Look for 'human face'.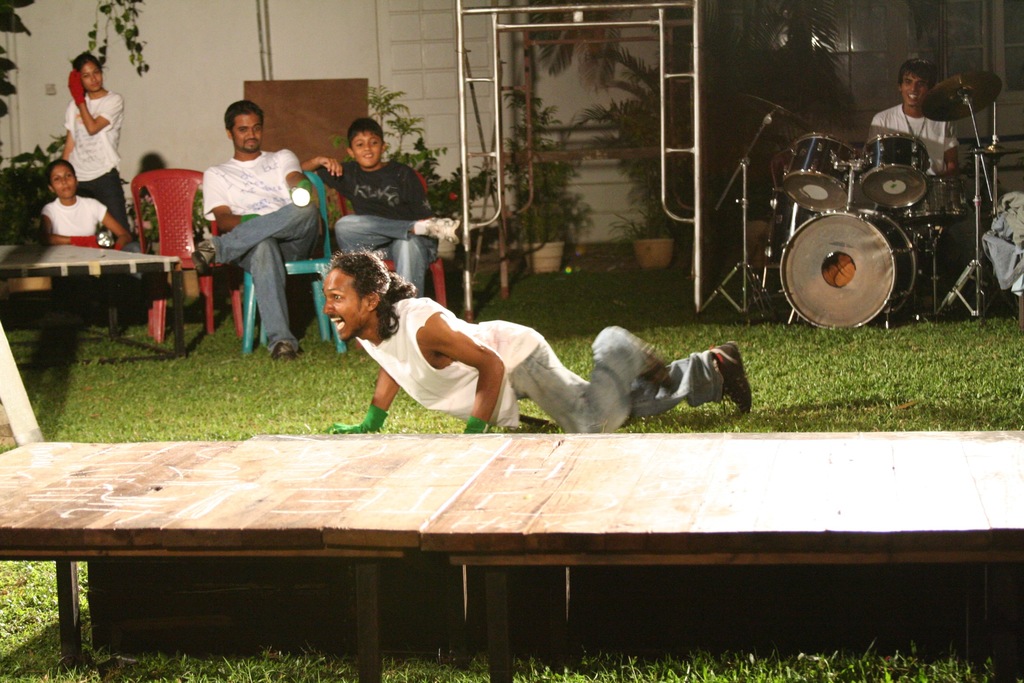
Found: (x1=81, y1=59, x2=100, y2=90).
